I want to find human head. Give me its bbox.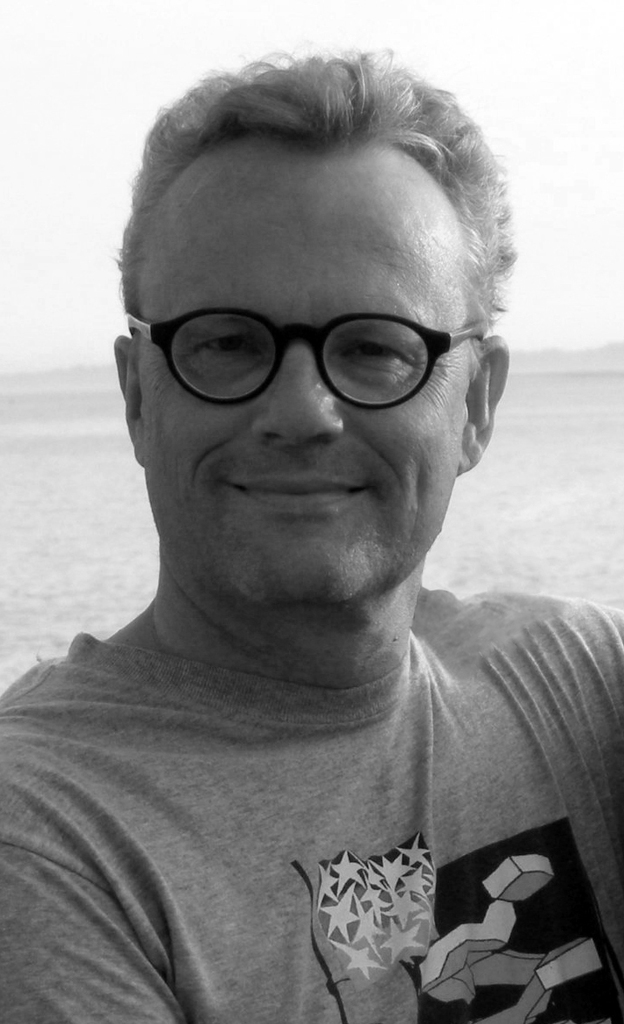
(104,17,533,622).
